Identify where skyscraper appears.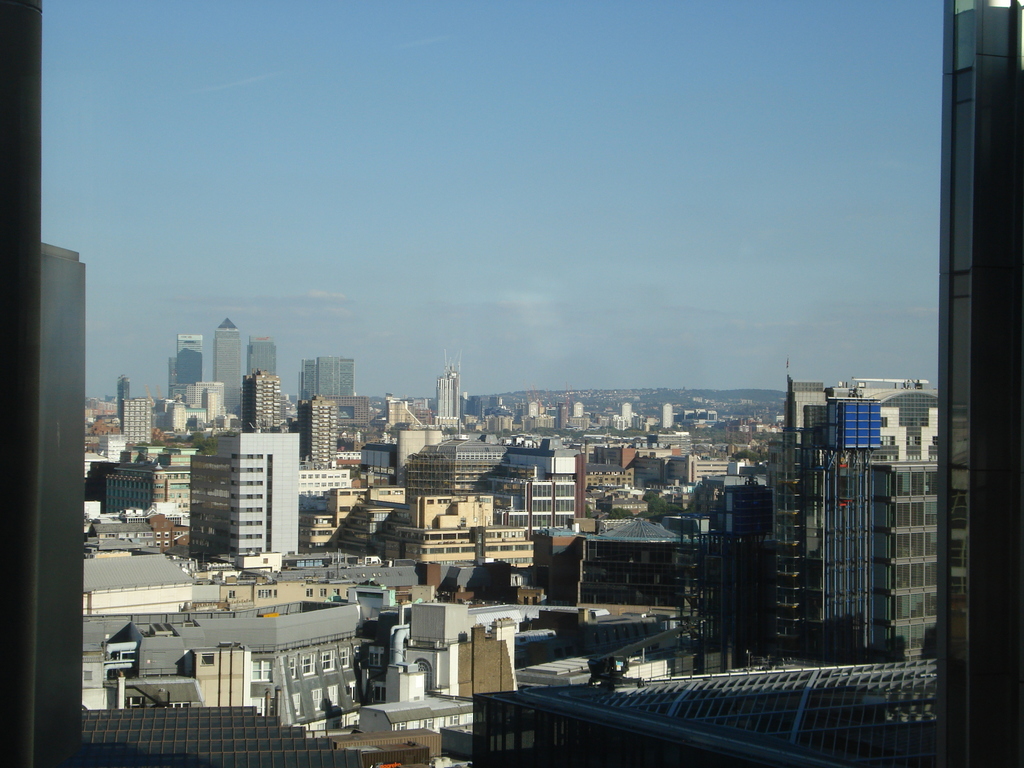
Appears at 248/368/282/435.
